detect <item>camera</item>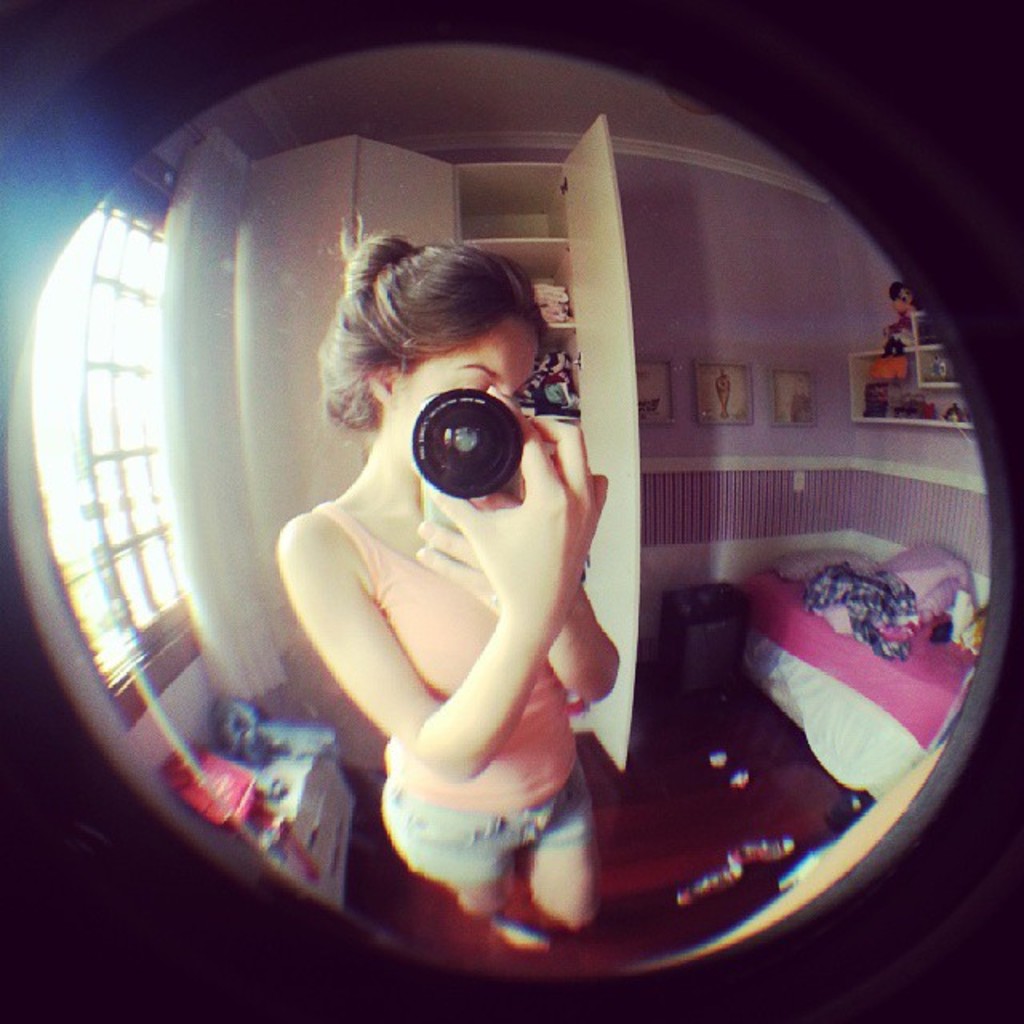
bbox=[408, 392, 528, 496]
